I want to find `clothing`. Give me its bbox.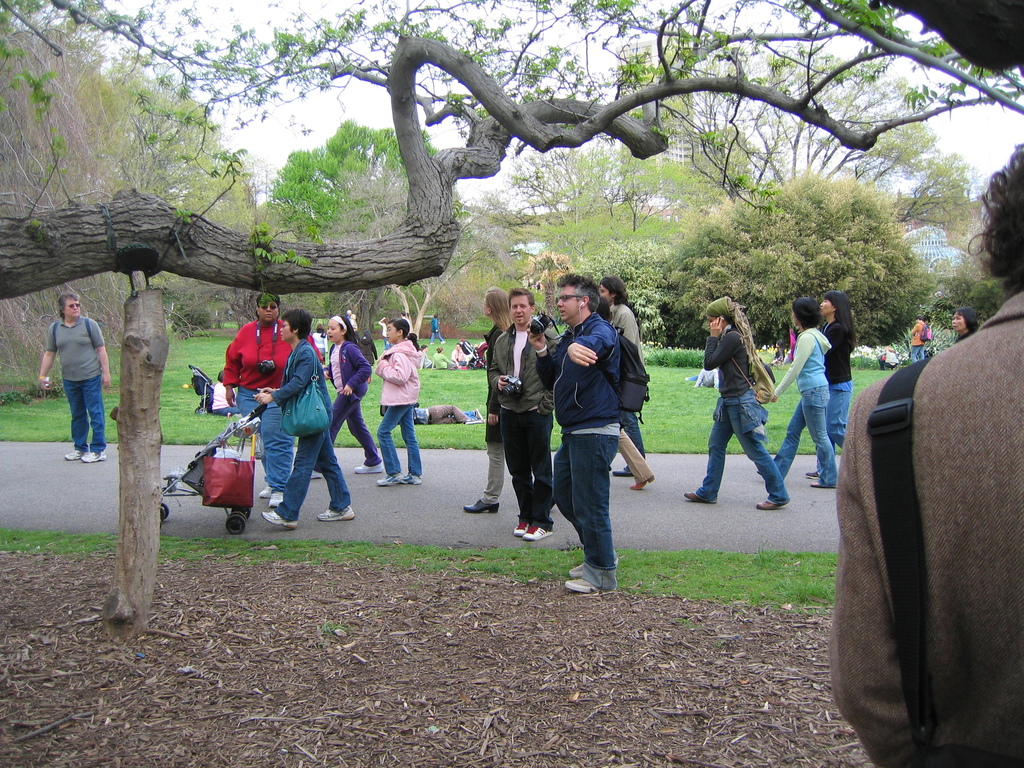
l=499, t=410, r=554, b=539.
